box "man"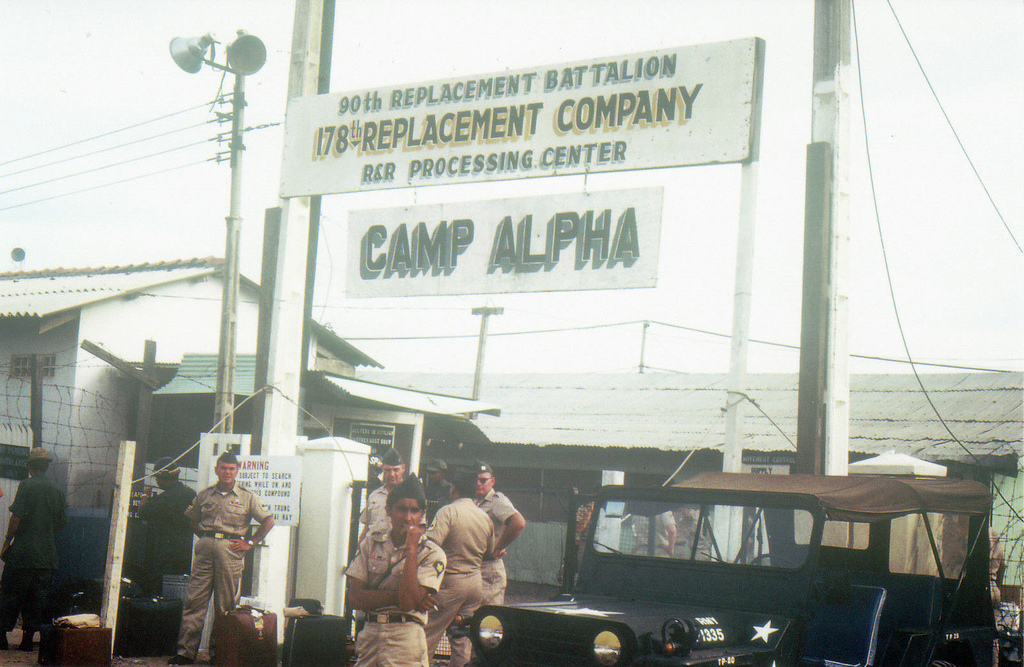
rect(477, 455, 519, 601)
